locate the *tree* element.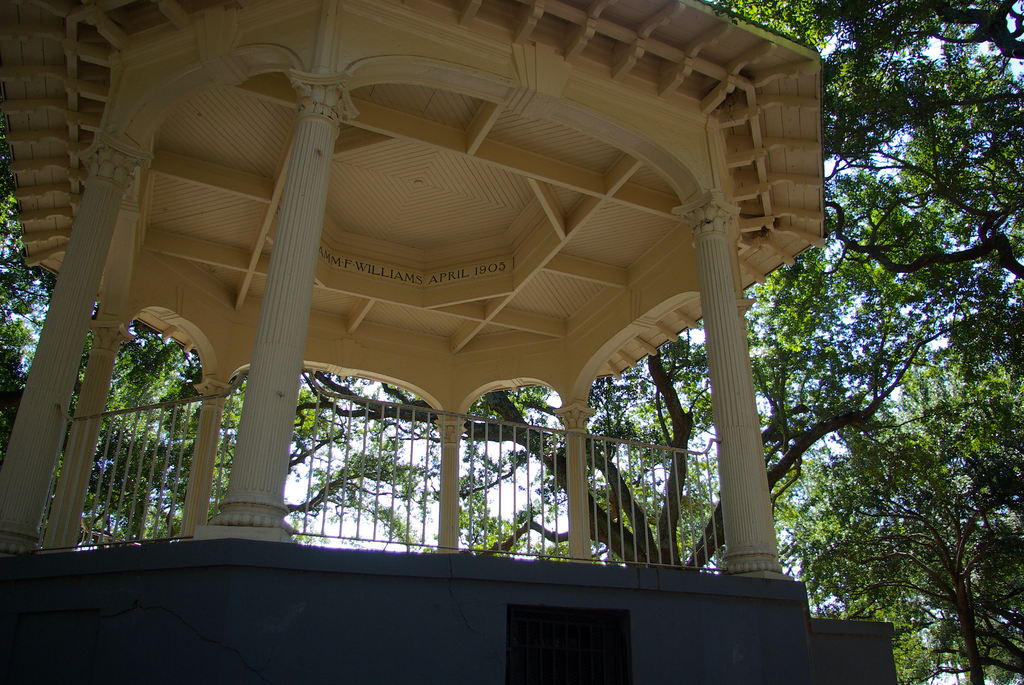
Element bbox: {"x1": 767, "y1": 331, "x2": 1020, "y2": 684}.
